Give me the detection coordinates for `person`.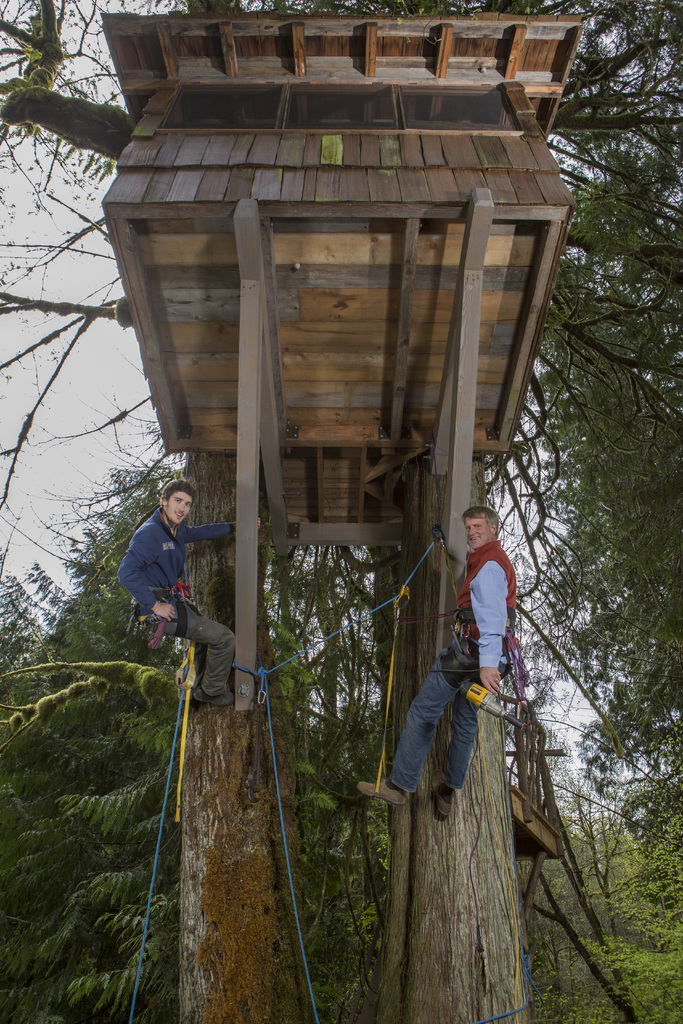
region(114, 481, 270, 712).
